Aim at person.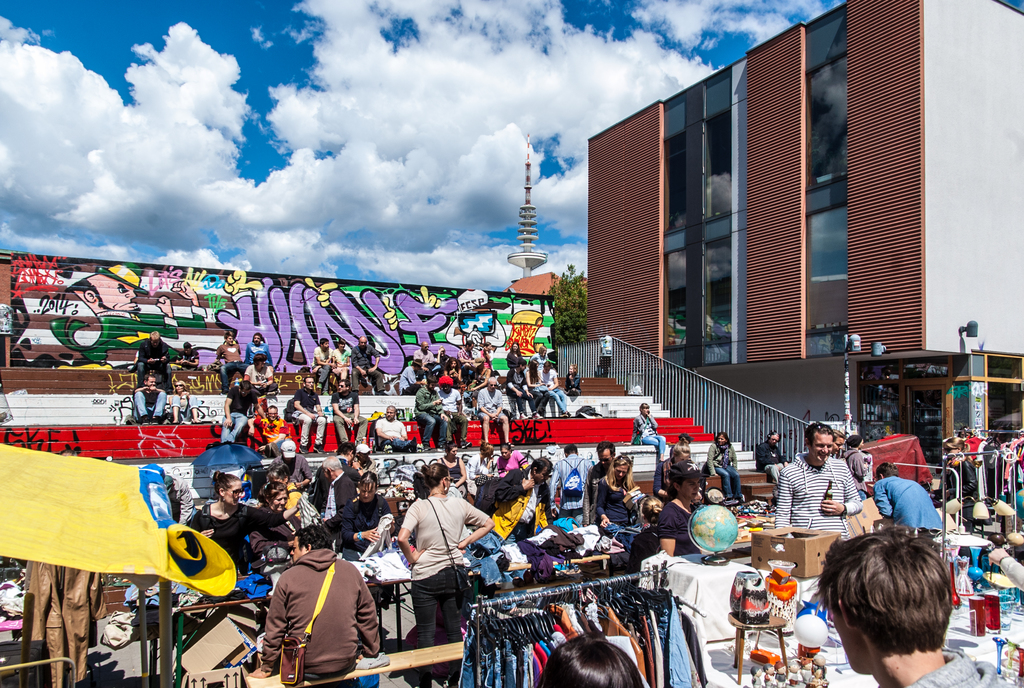
Aimed at <region>941, 434, 977, 520</region>.
